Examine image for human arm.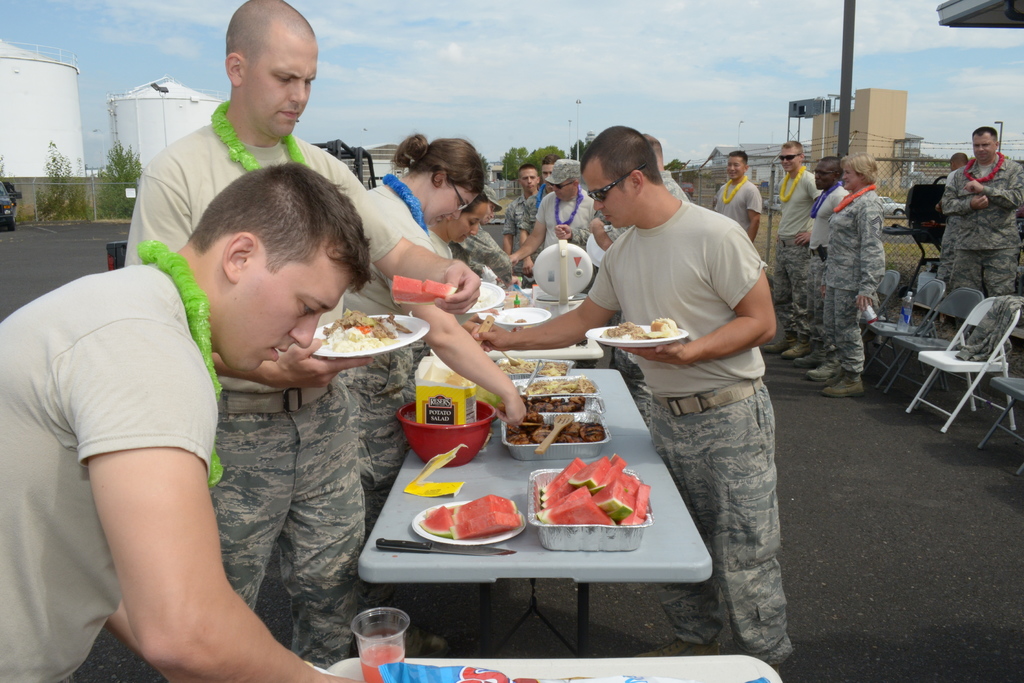
Examination result: <region>625, 219, 777, 367</region>.
